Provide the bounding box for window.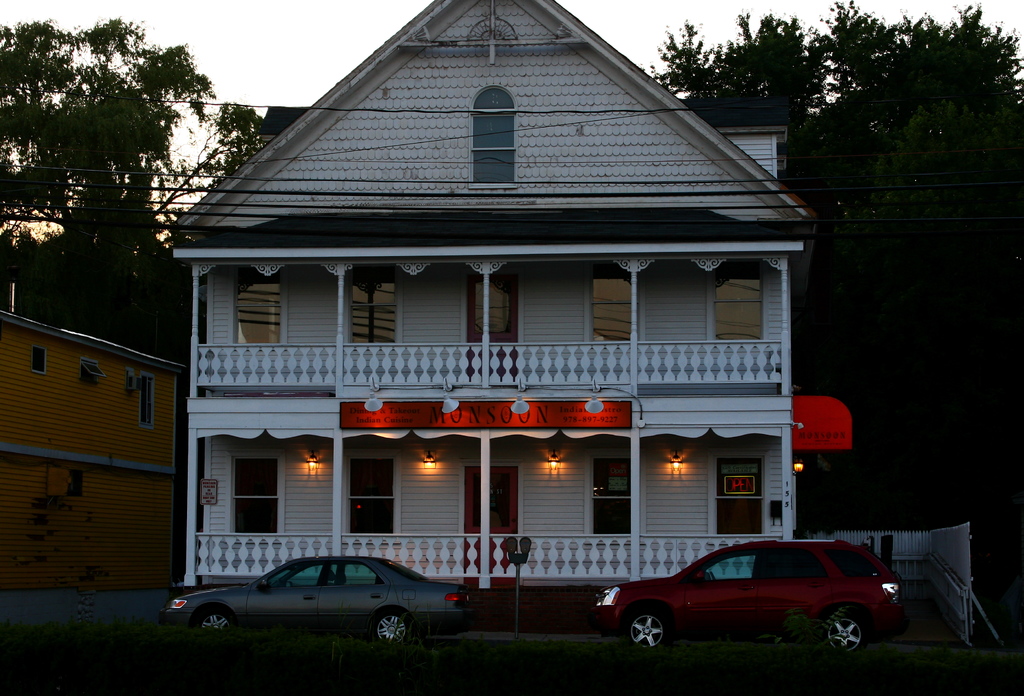
crop(465, 88, 514, 181).
